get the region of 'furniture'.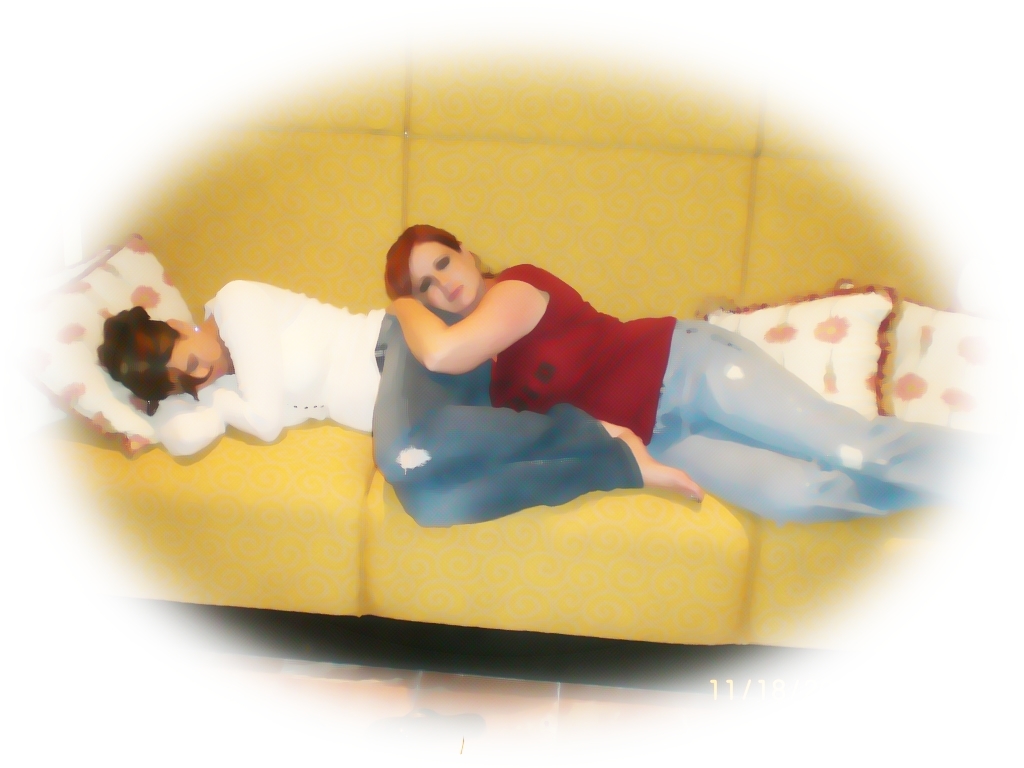
<box>47,54,966,654</box>.
